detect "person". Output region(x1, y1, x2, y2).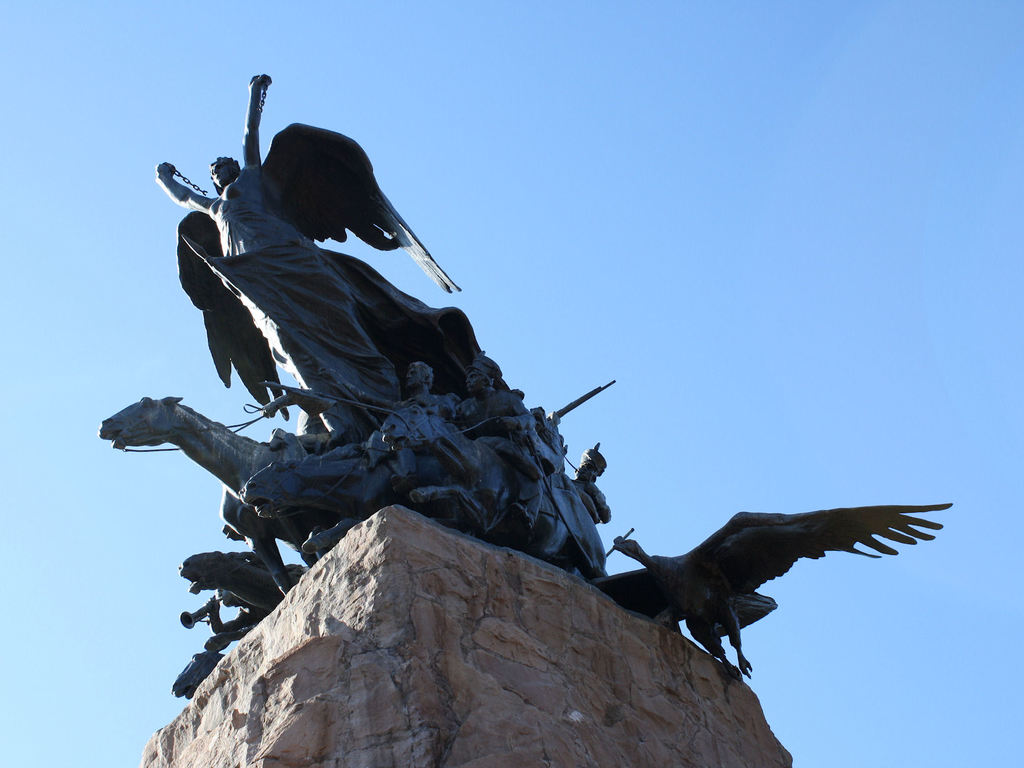
region(158, 77, 399, 402).
